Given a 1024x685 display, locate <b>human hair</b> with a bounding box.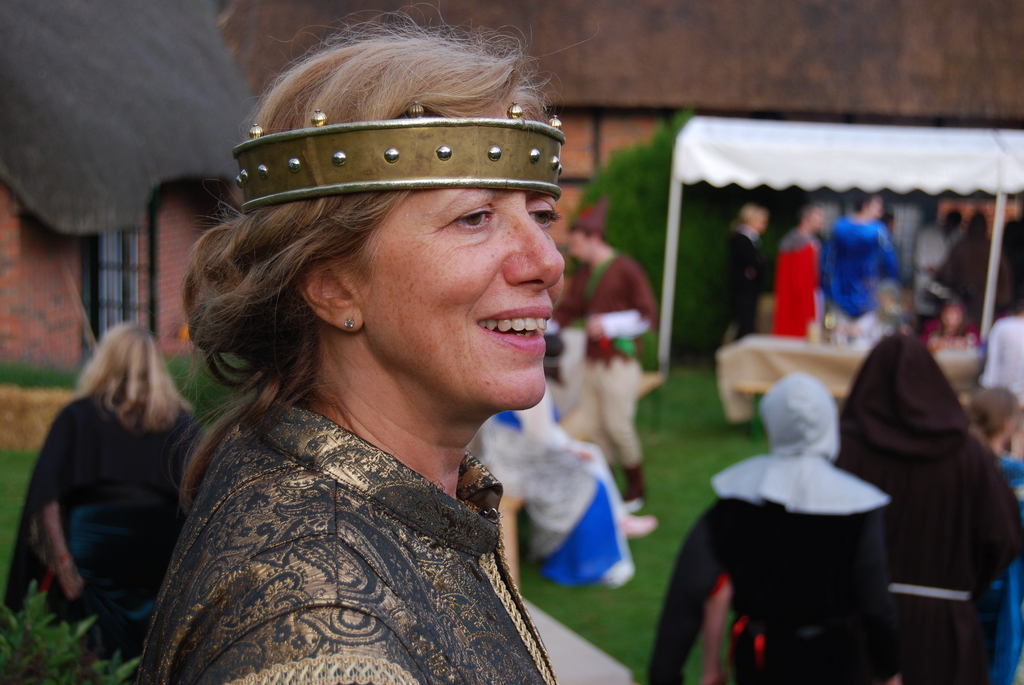
Located: select_region(155, 0, 563, 515).
